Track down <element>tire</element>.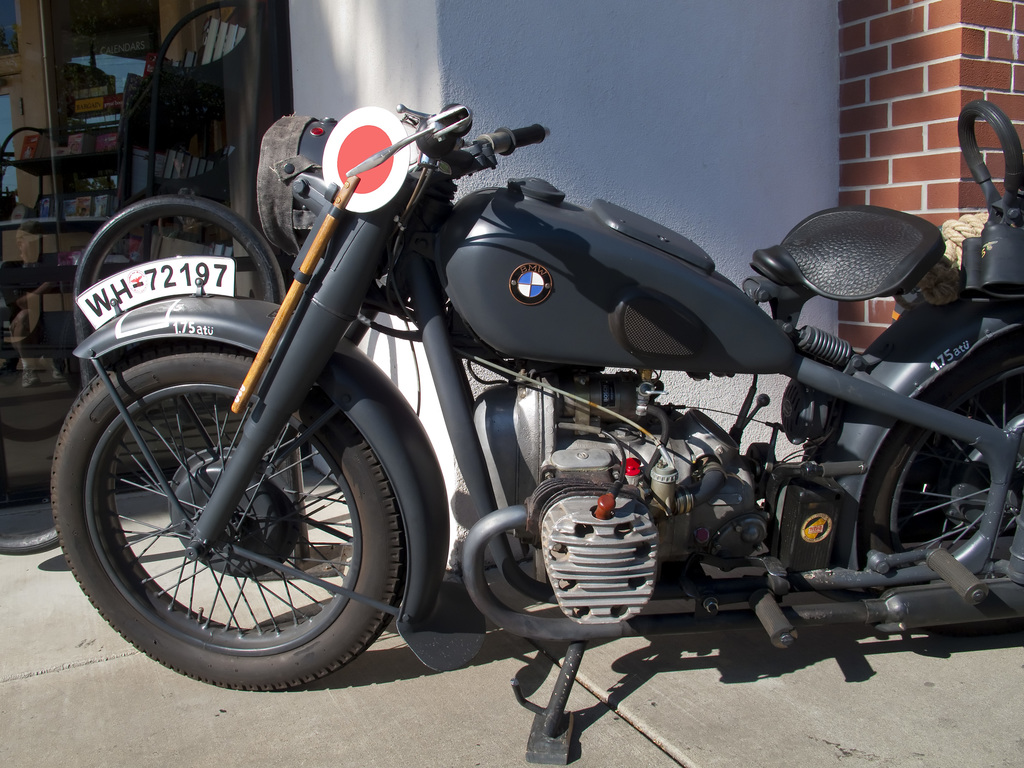
Tracked to [left=860, top=340, right=1023, bottom=637].
